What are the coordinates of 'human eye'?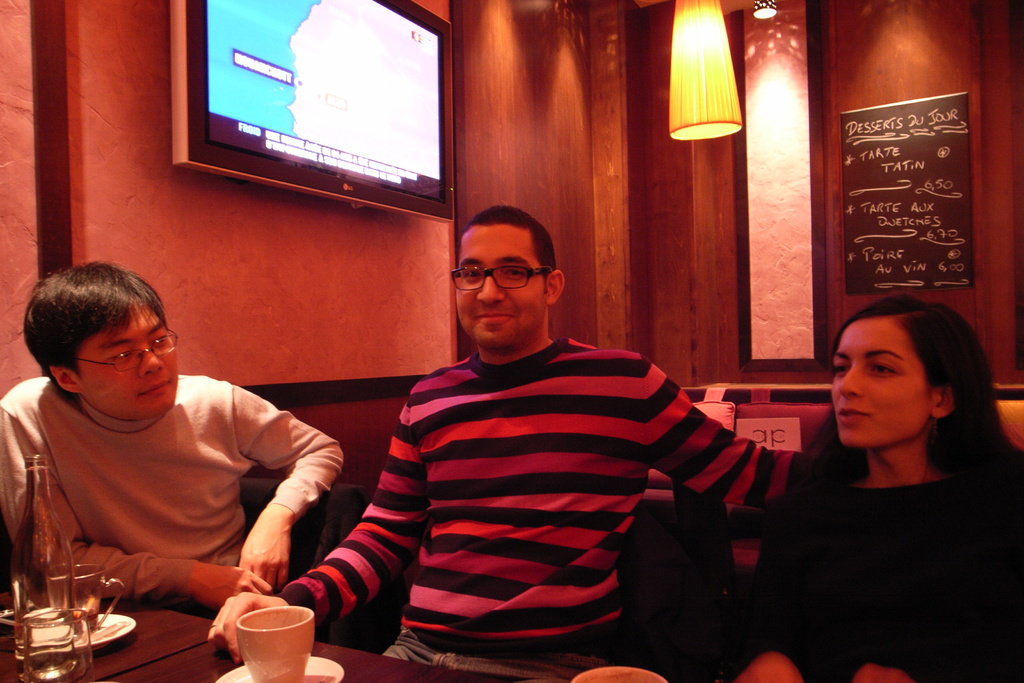
rect(502, 267, 524, 281).
